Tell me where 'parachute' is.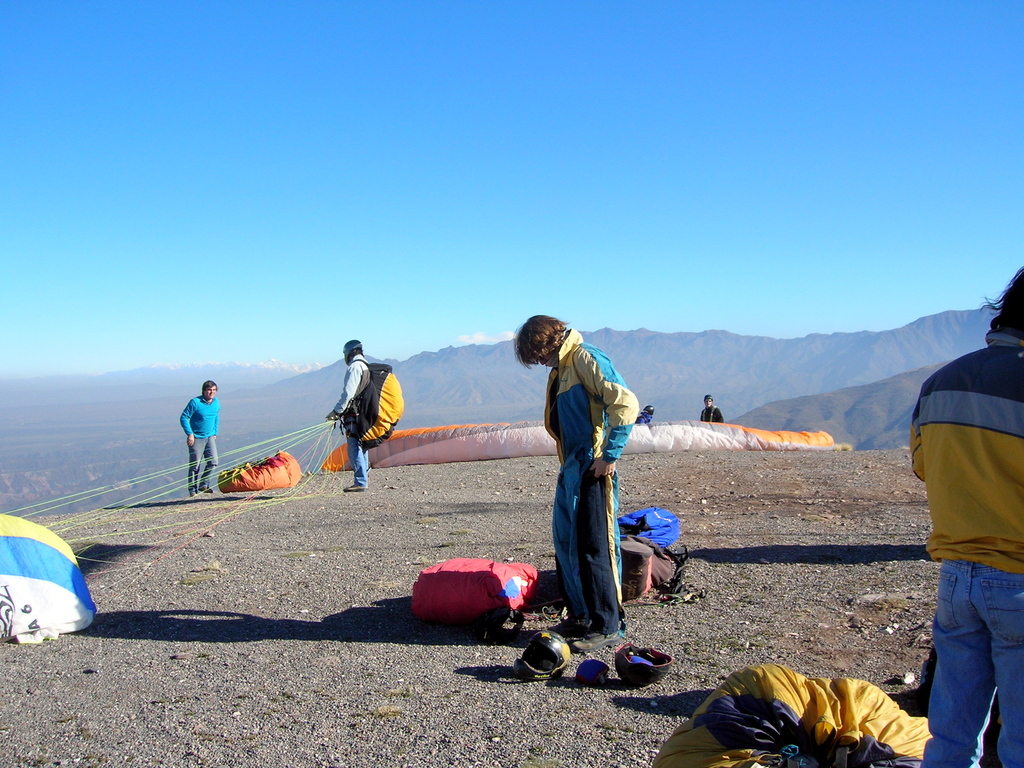
'parachute' is at (219,446,306,495).
